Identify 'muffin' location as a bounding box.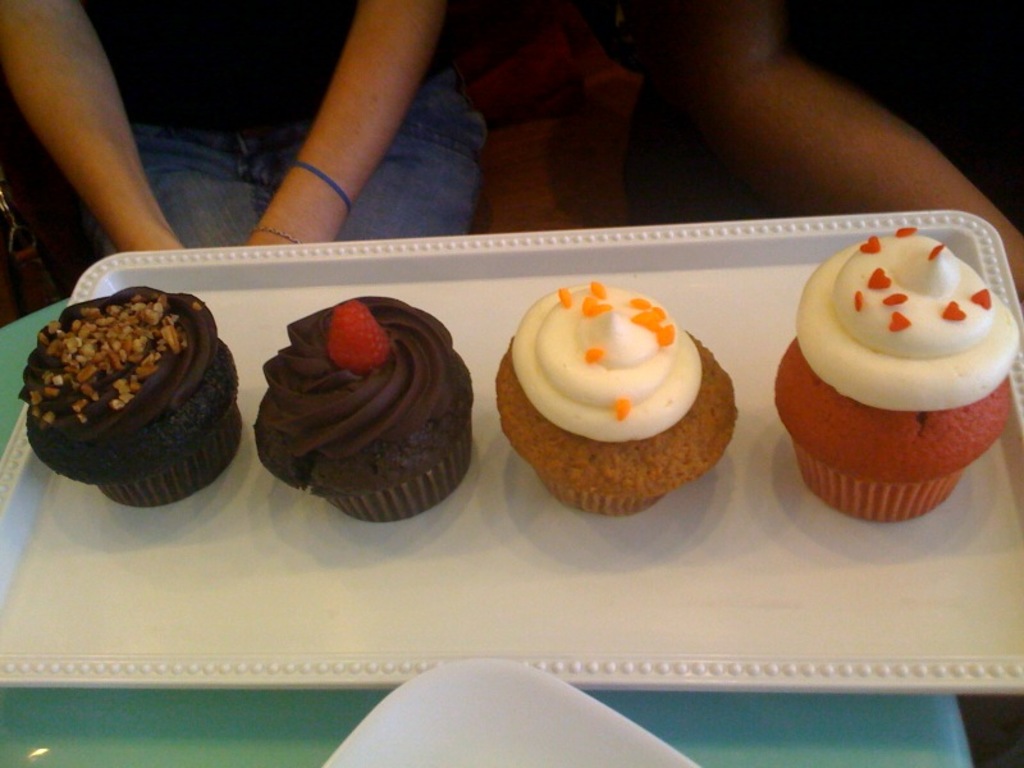
[x1=251, y1=296, x2=475, y2=526].
